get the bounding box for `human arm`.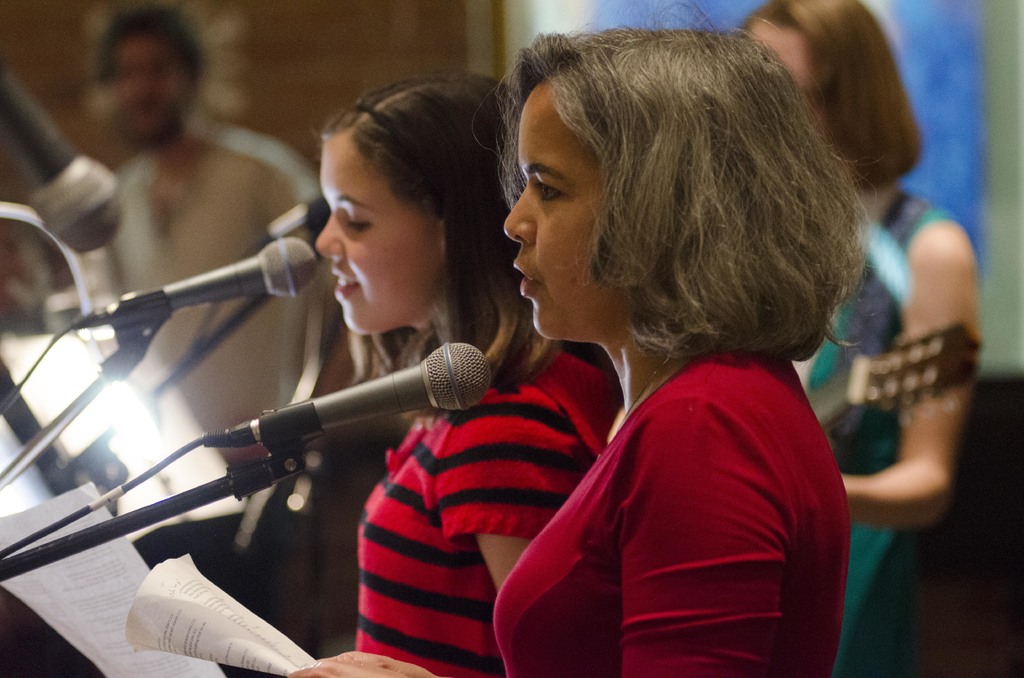
(442, 376, 575, 601).
